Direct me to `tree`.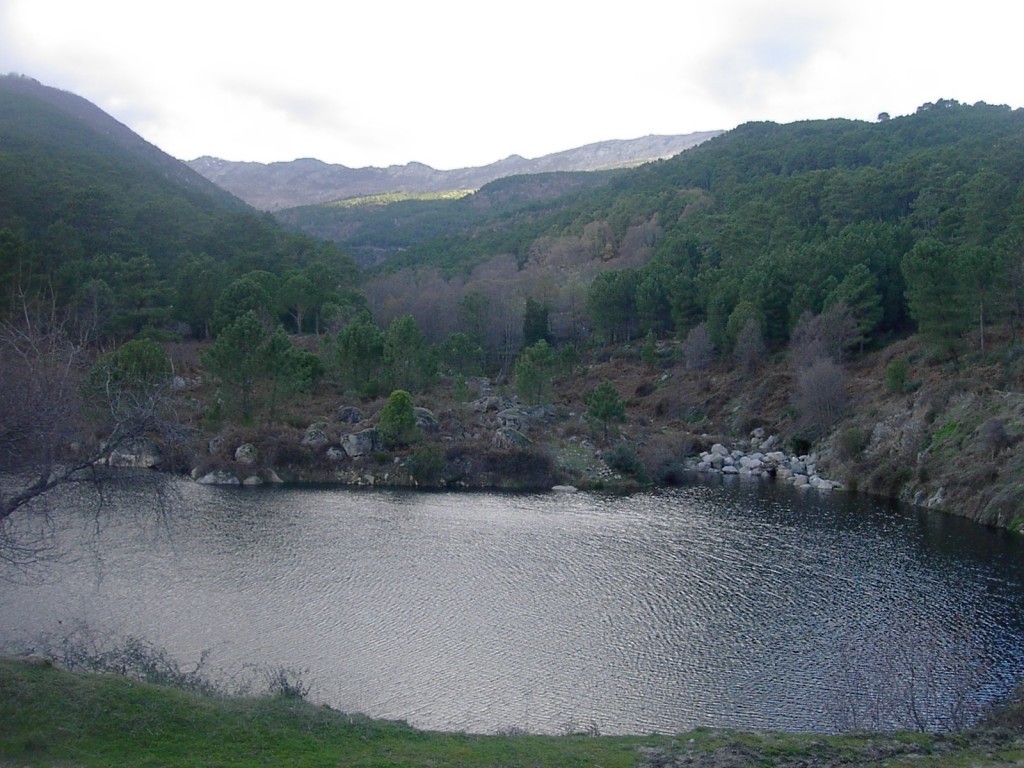
Direction: (x1=307, y1=235, x2=362, y2=290).
